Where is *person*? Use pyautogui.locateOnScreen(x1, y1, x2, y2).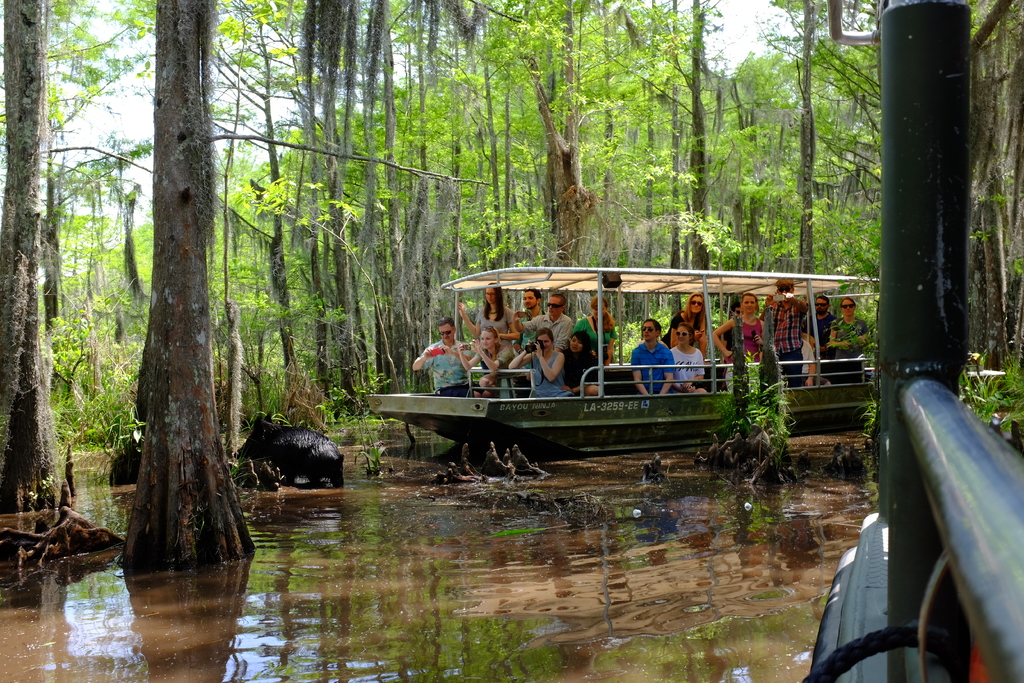
pyautogui.locateOnScreen(663, 294, 707, 368).
